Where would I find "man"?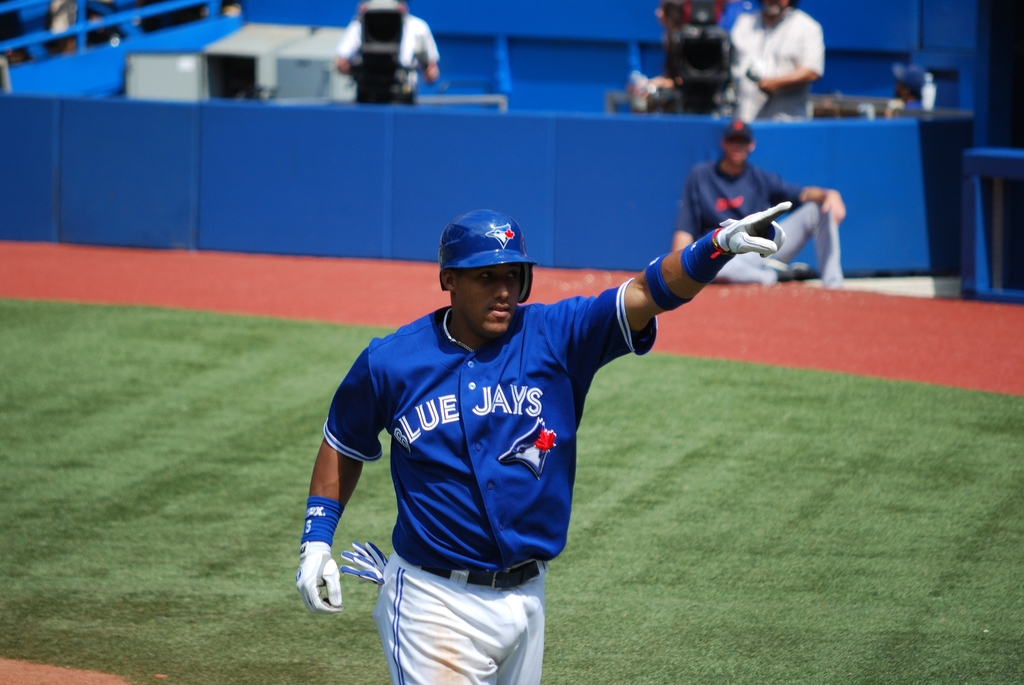
At box=[631, 0, 826, 119].
